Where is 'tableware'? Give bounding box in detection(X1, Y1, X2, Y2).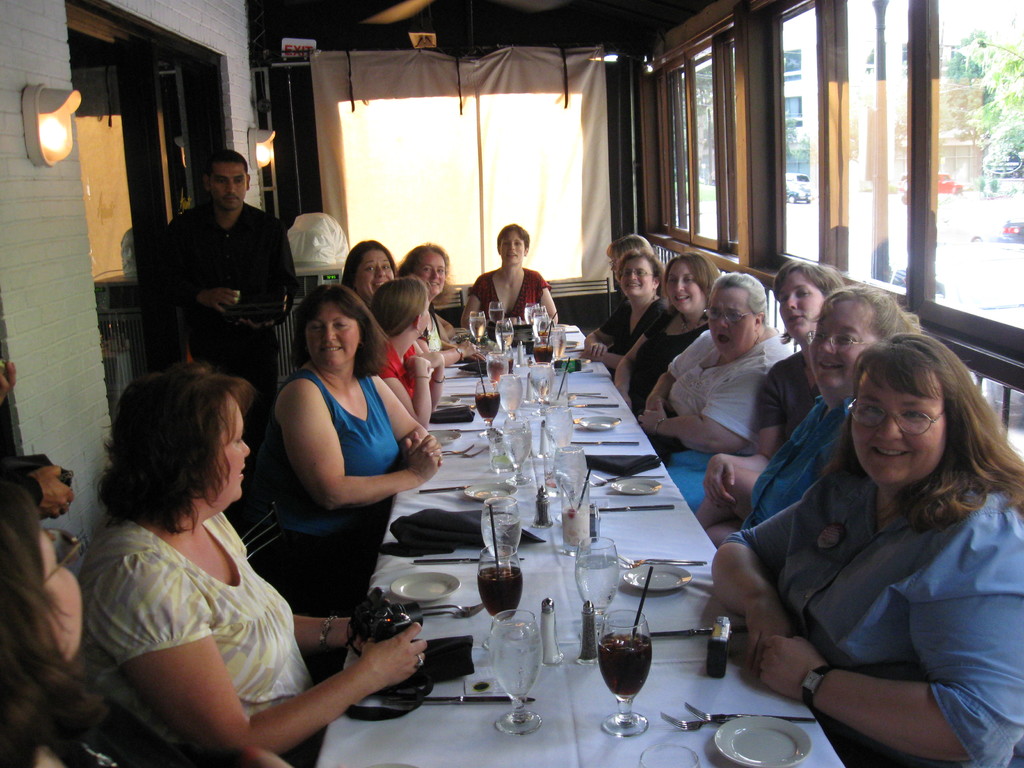
detection(568, 440, 639, 444).
